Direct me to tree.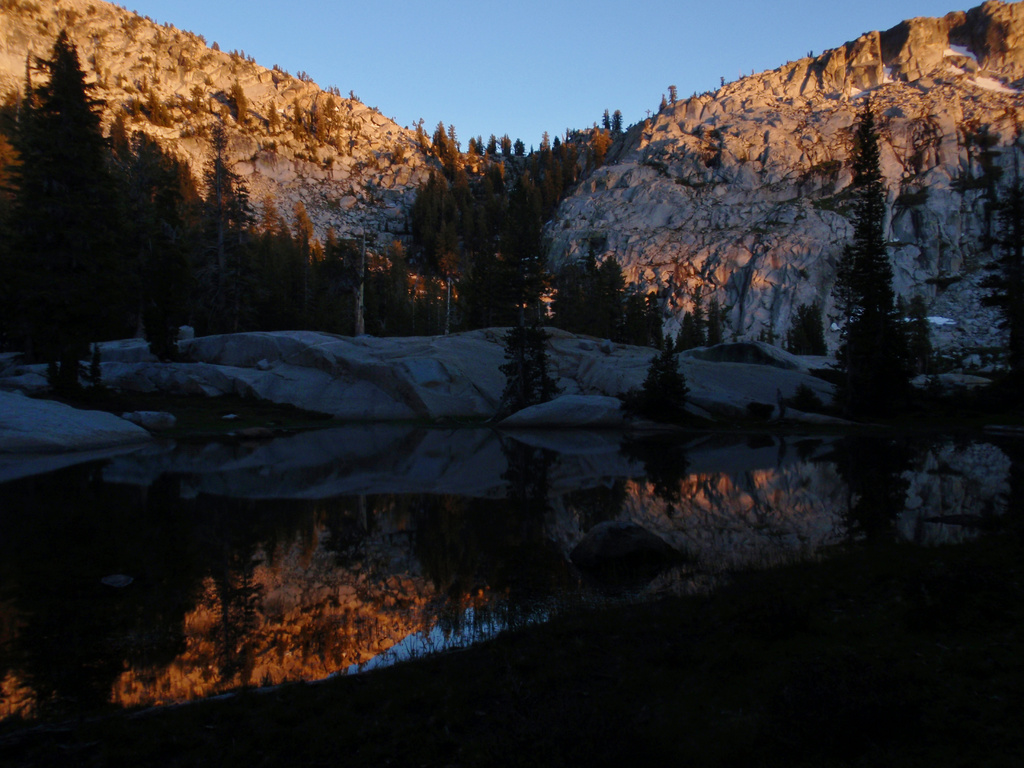
Direction: 28,21,124,376.
